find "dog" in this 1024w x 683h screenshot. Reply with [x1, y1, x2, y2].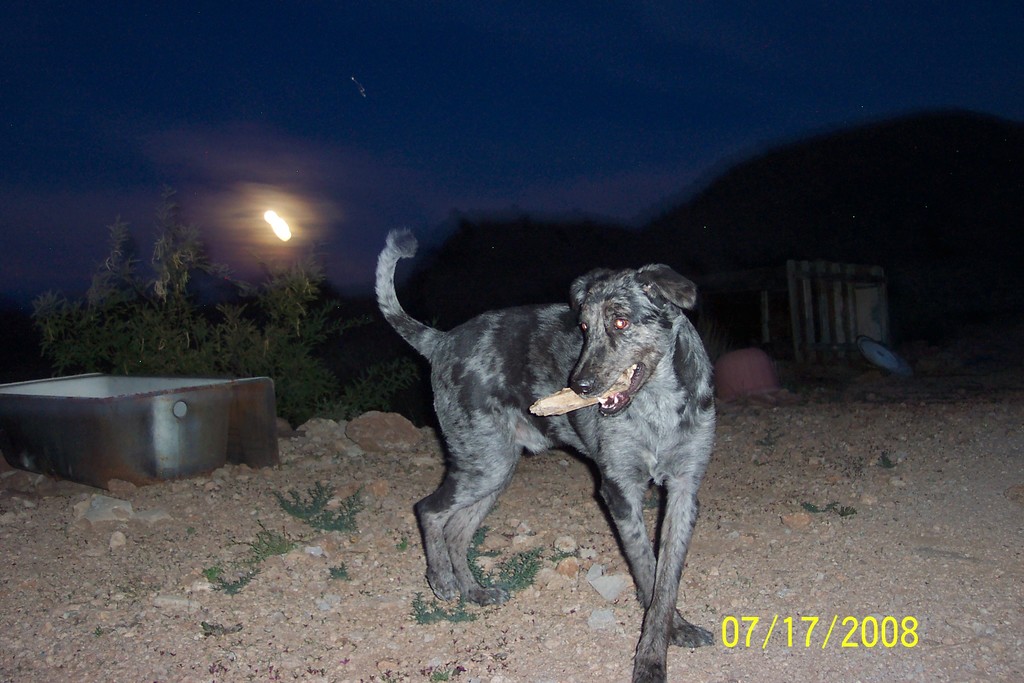
[375, 227, 720, 682].
